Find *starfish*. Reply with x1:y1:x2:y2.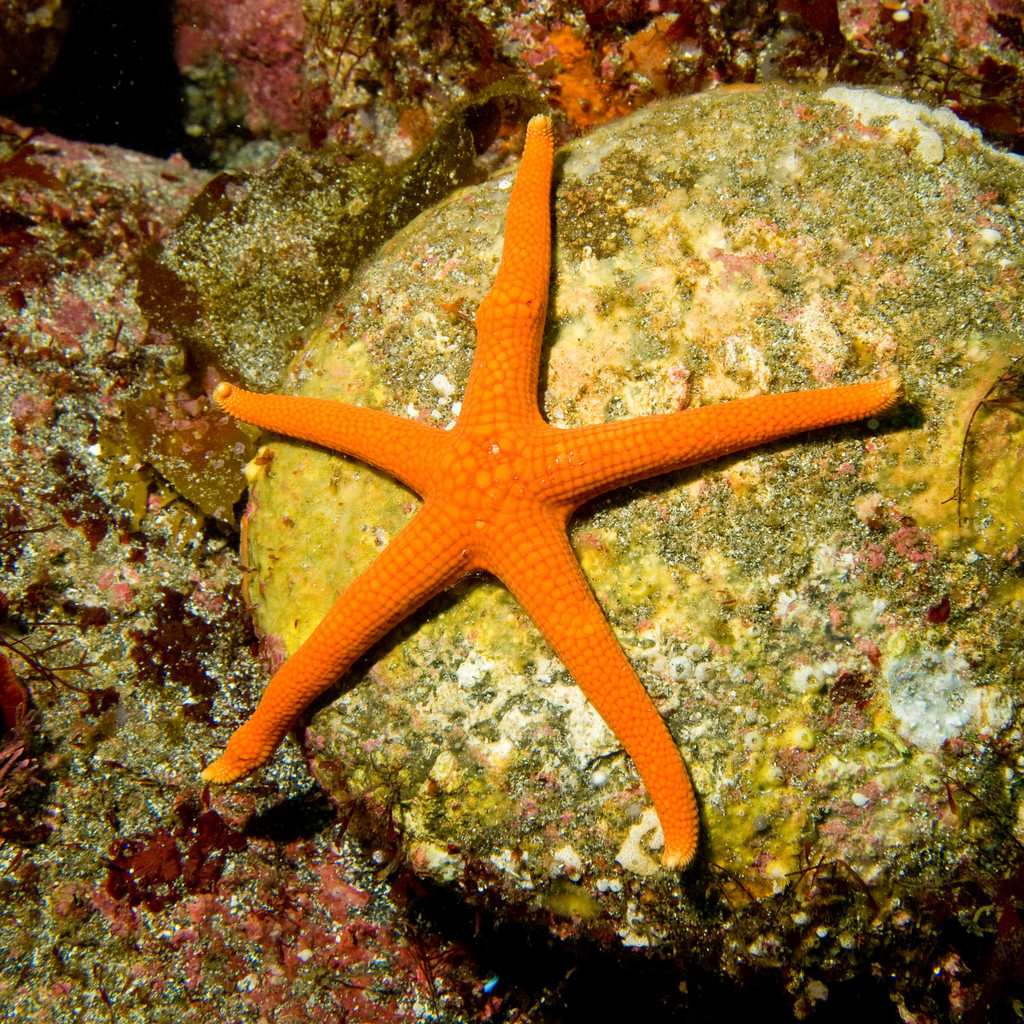
200:109:906:870.
